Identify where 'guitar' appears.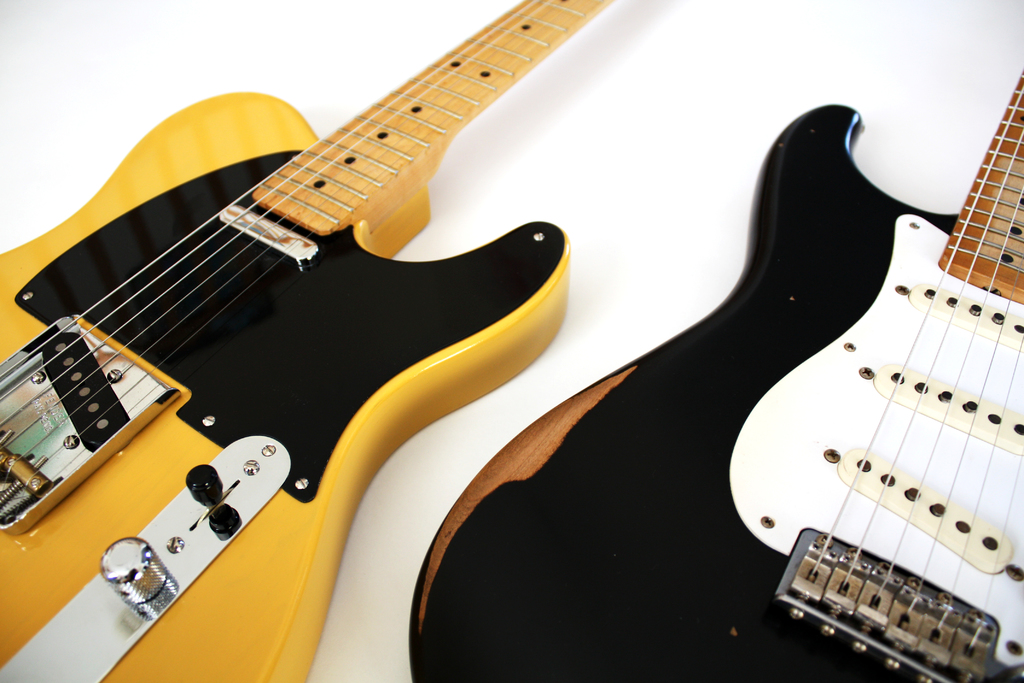
Appears at (0, 0, 609, 682).
